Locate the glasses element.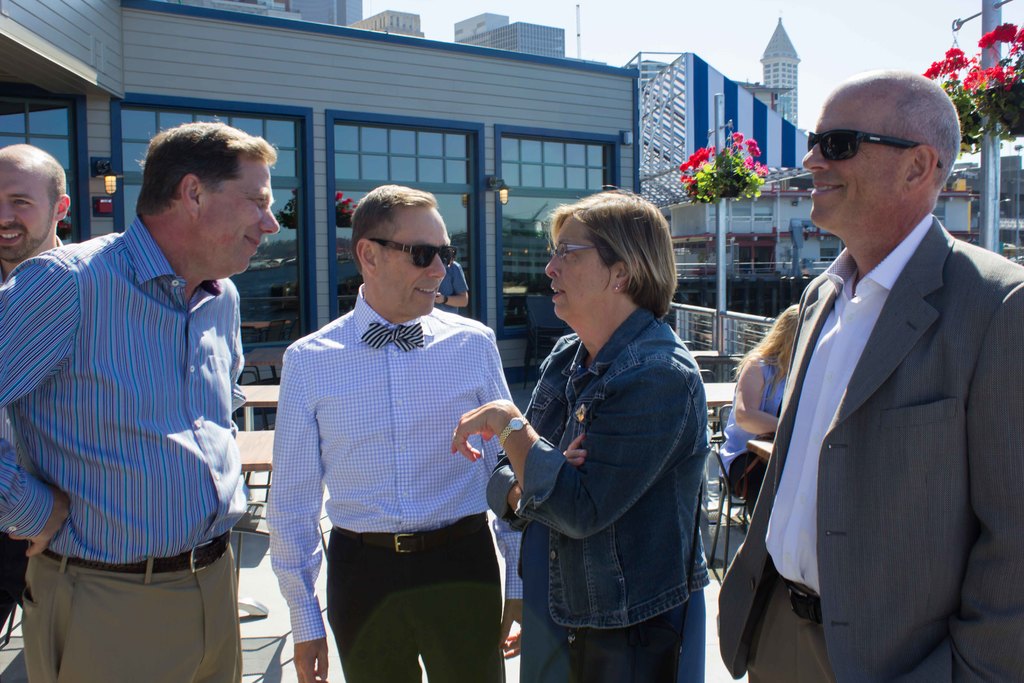
Element bbox: Rect(796, 128, 944, 172).
